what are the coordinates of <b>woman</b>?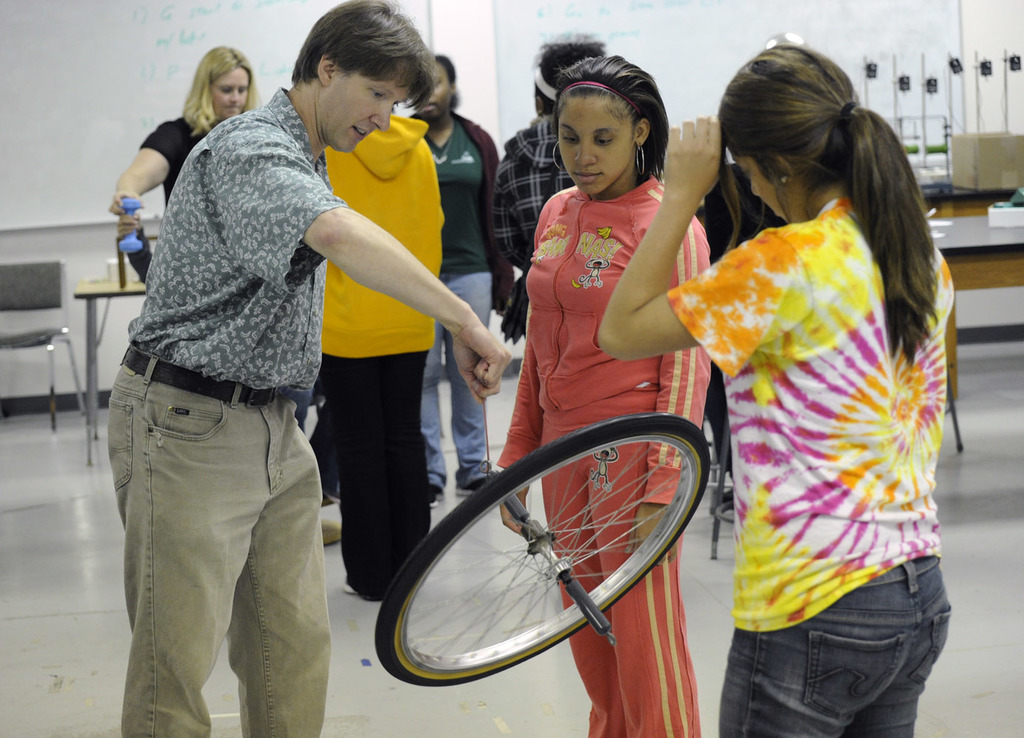
select_region(496, 50, 719, 737).
